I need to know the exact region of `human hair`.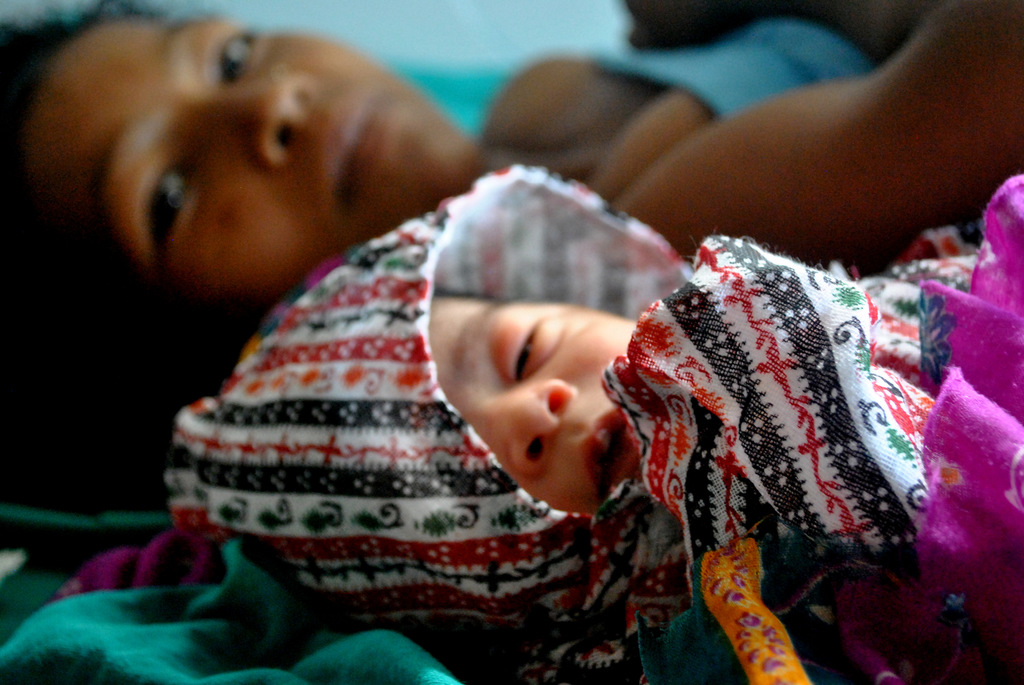
Region: [0, 0, 171, 579].
